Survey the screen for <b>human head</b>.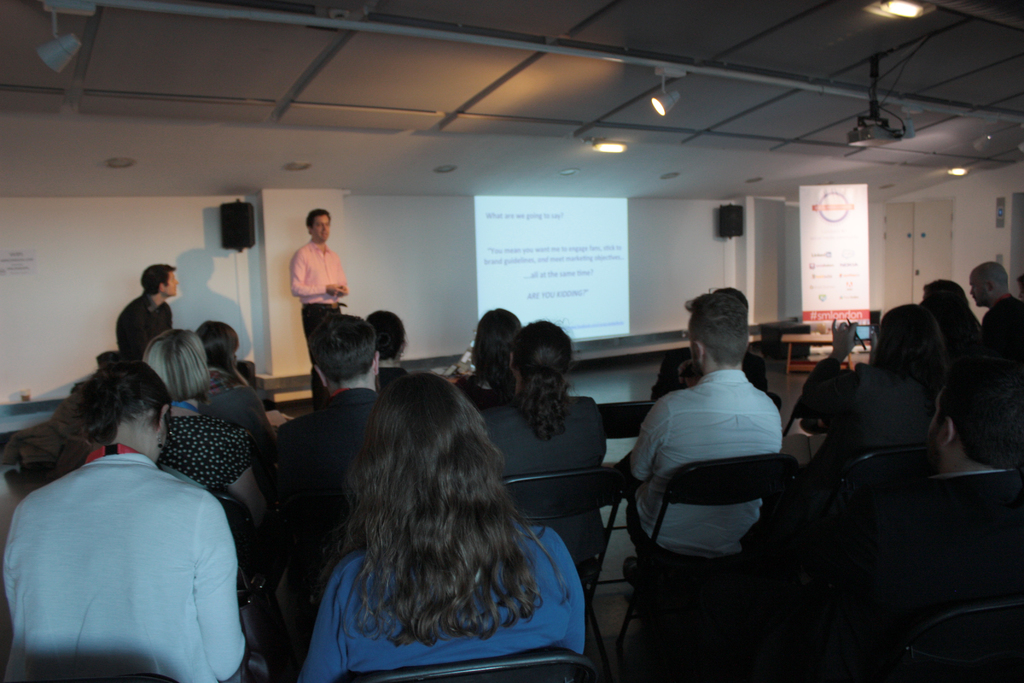
Survey found: <region>865, 298, 945, 391</region>.
